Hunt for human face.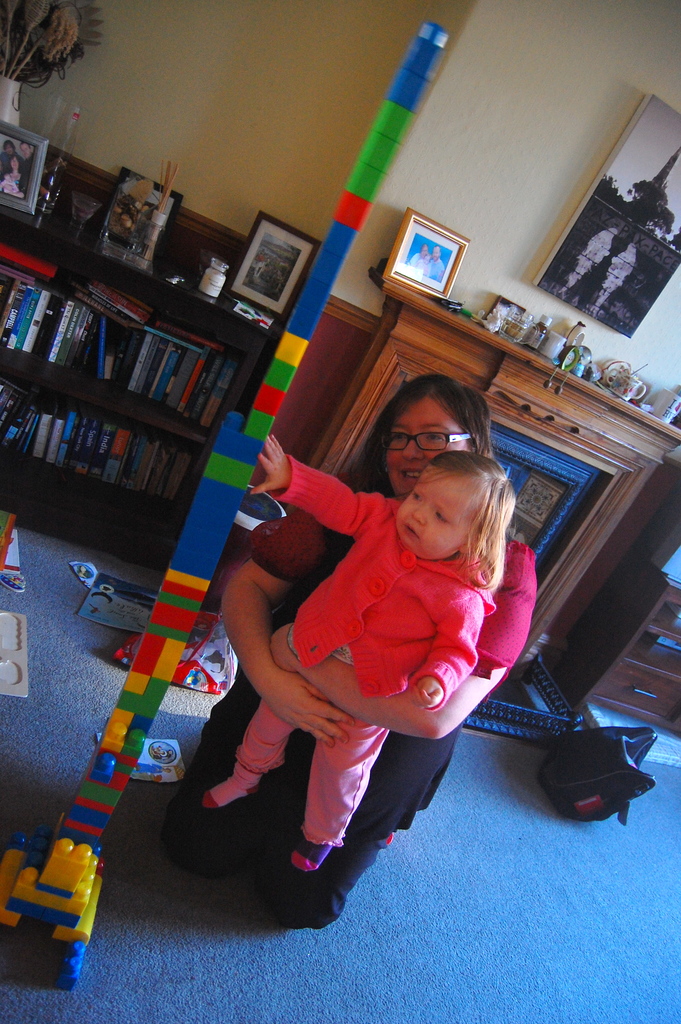
Hunted down at bbox=(386, 396, 472, 494).
